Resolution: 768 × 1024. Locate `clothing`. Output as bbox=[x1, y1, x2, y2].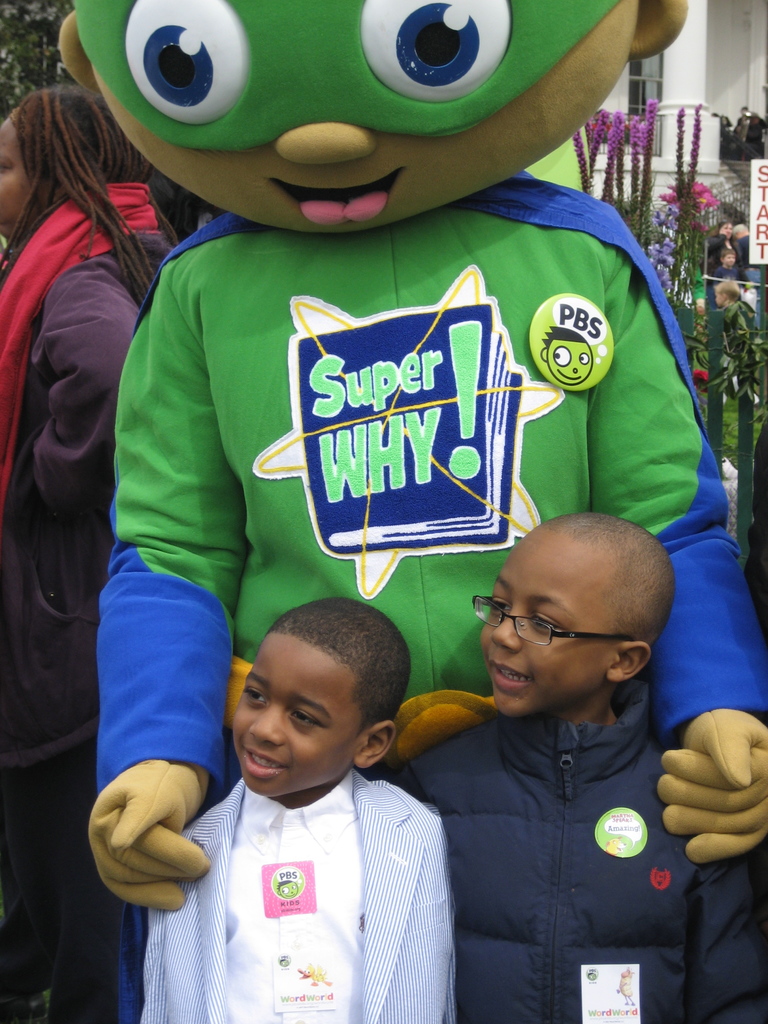
bbox=[0, 159, 176, 986].
